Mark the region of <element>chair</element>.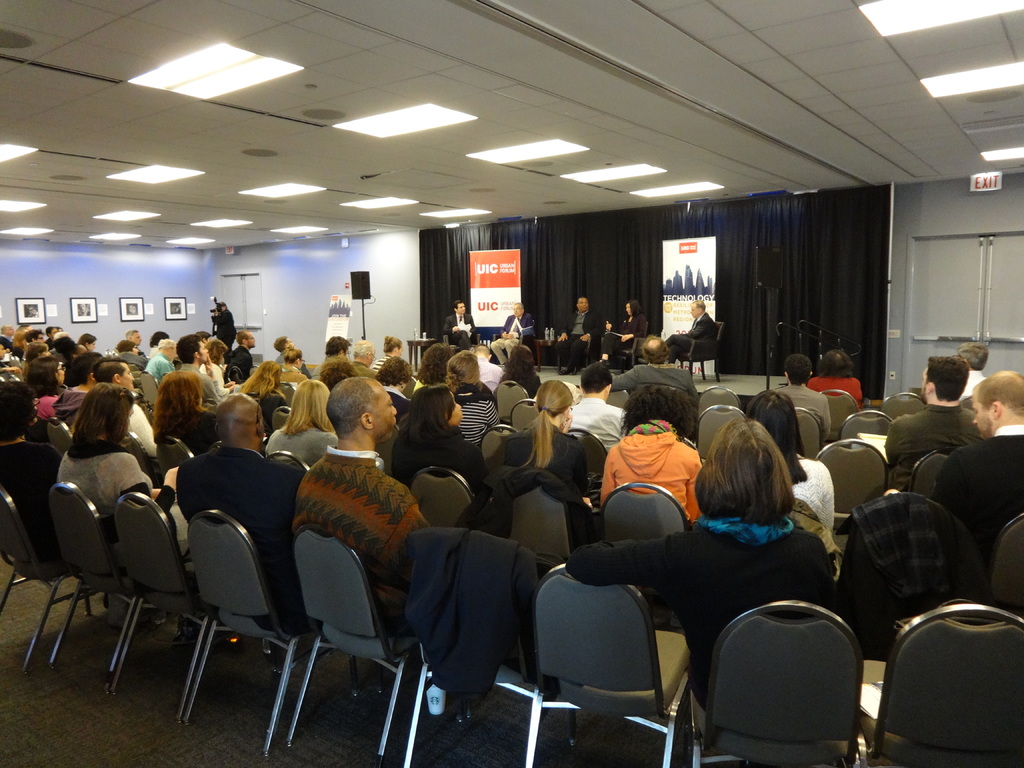
Region: (816,390,858,423).
